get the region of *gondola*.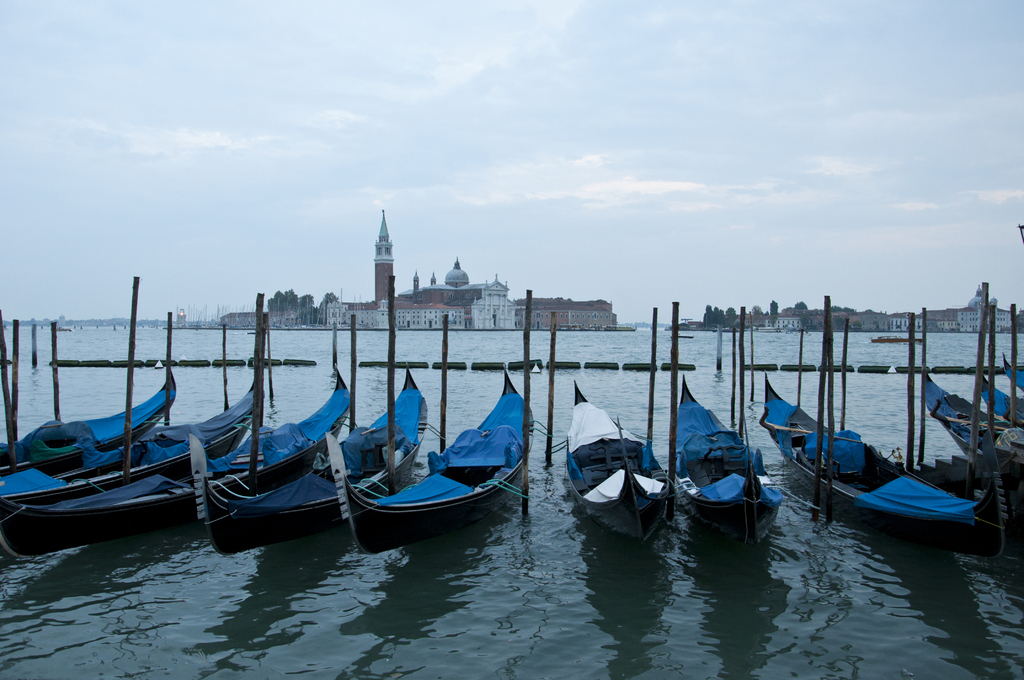
locate(326, 355, 536, 562).
